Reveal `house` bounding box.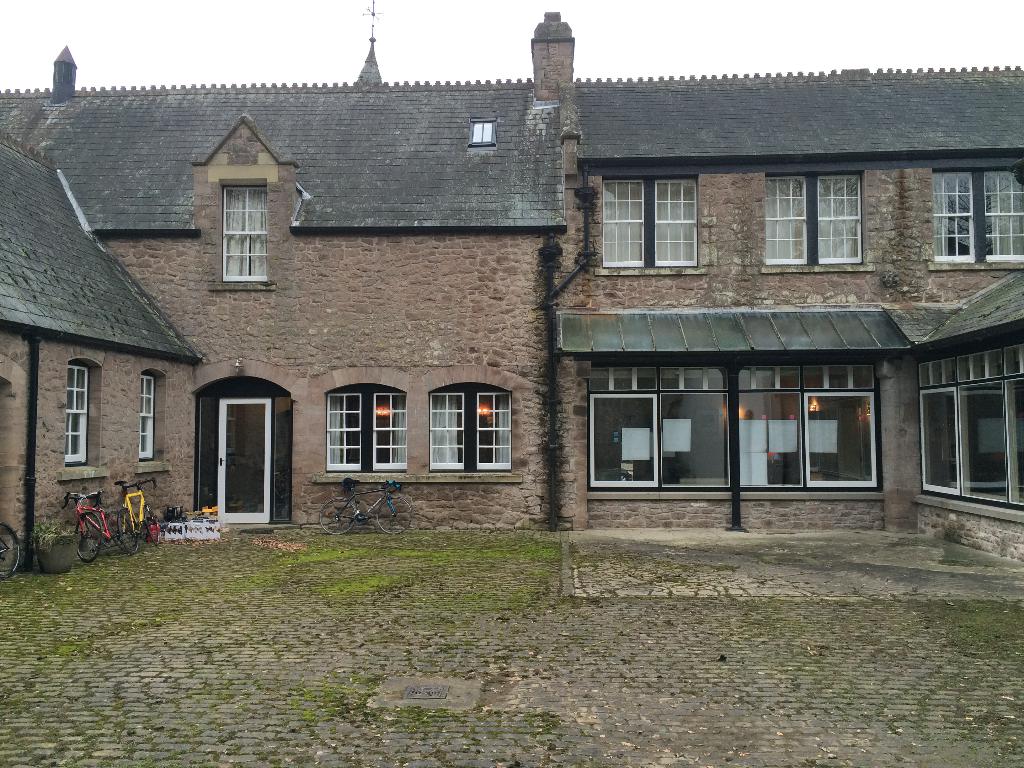
Revealed: [x1=58, y1=46, x2=947, y2=564].
